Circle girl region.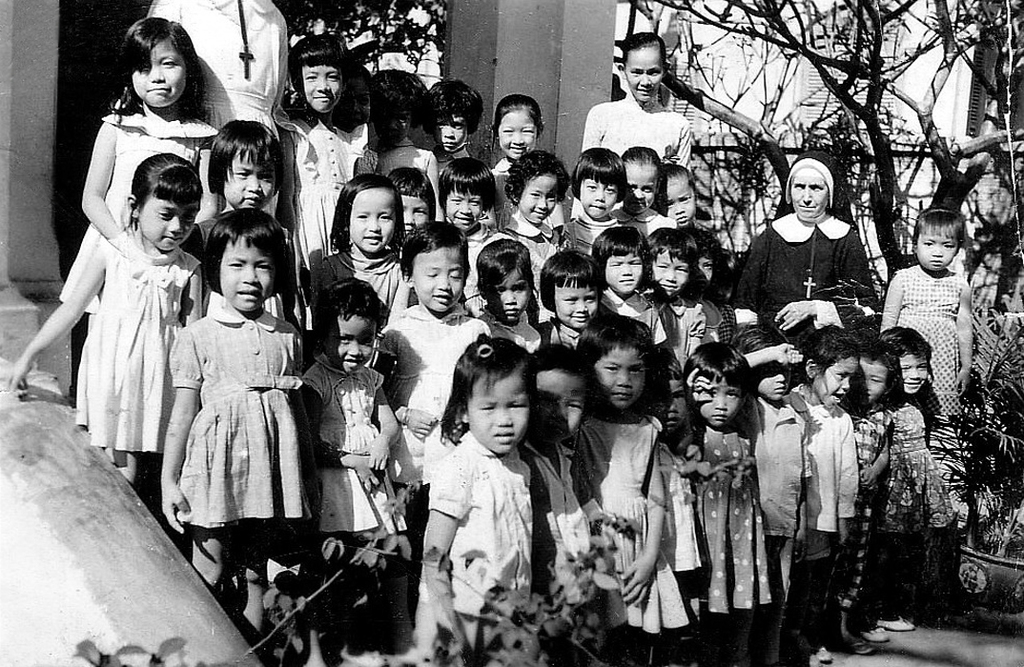
Region: [x1=2, y1=153, x2=203, y2=488].
